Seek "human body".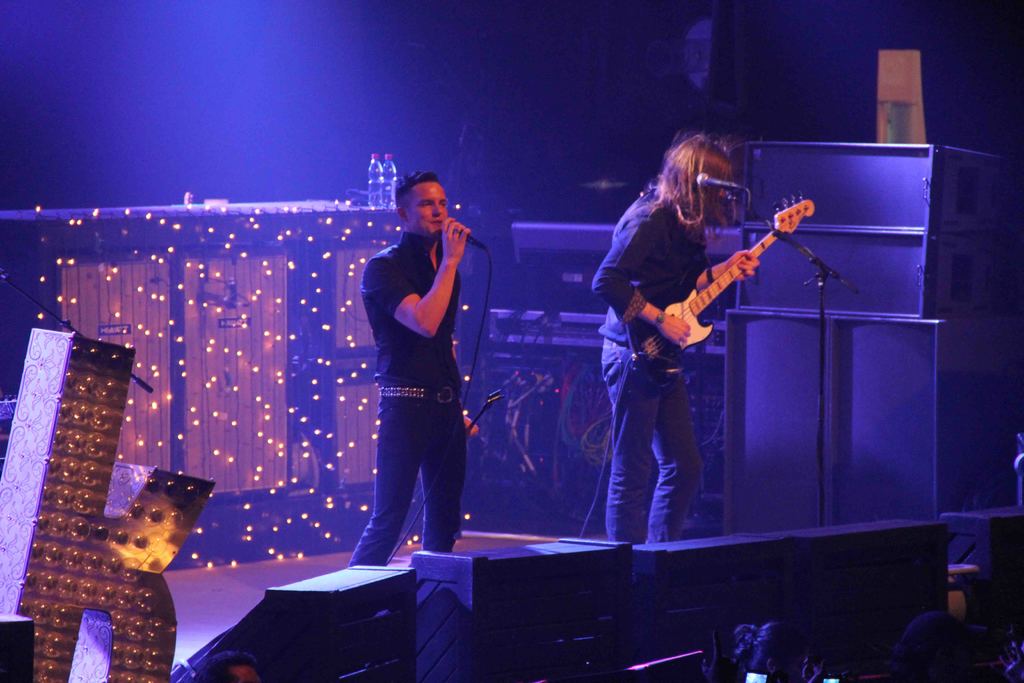
region(593, 135, 744, 543).
